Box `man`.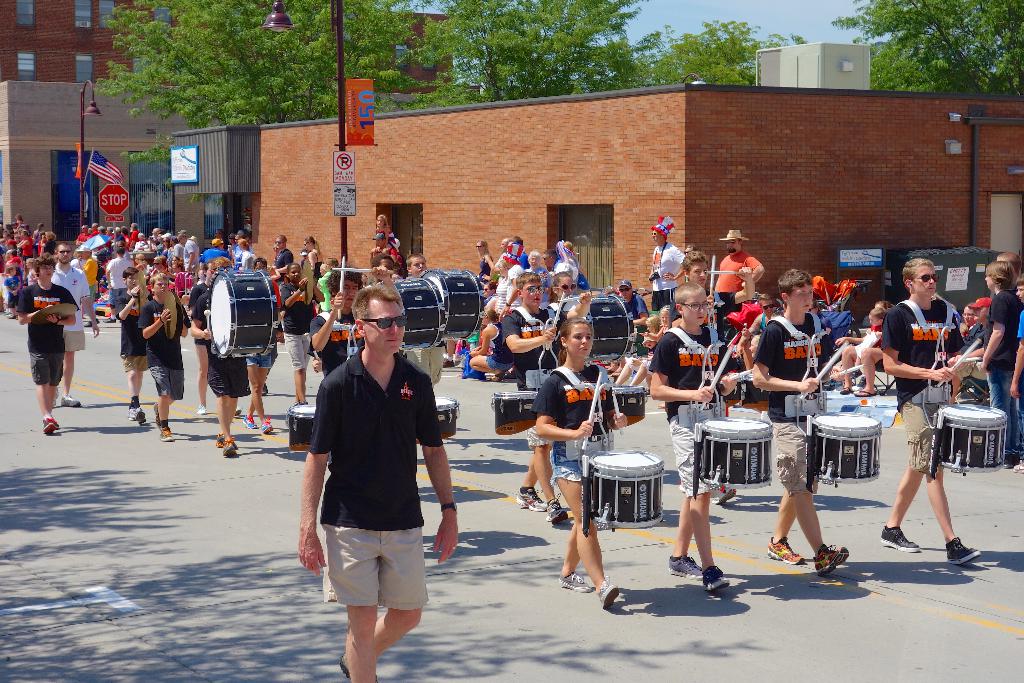
[x1=136, y1=267, x2=193, y2=443].
